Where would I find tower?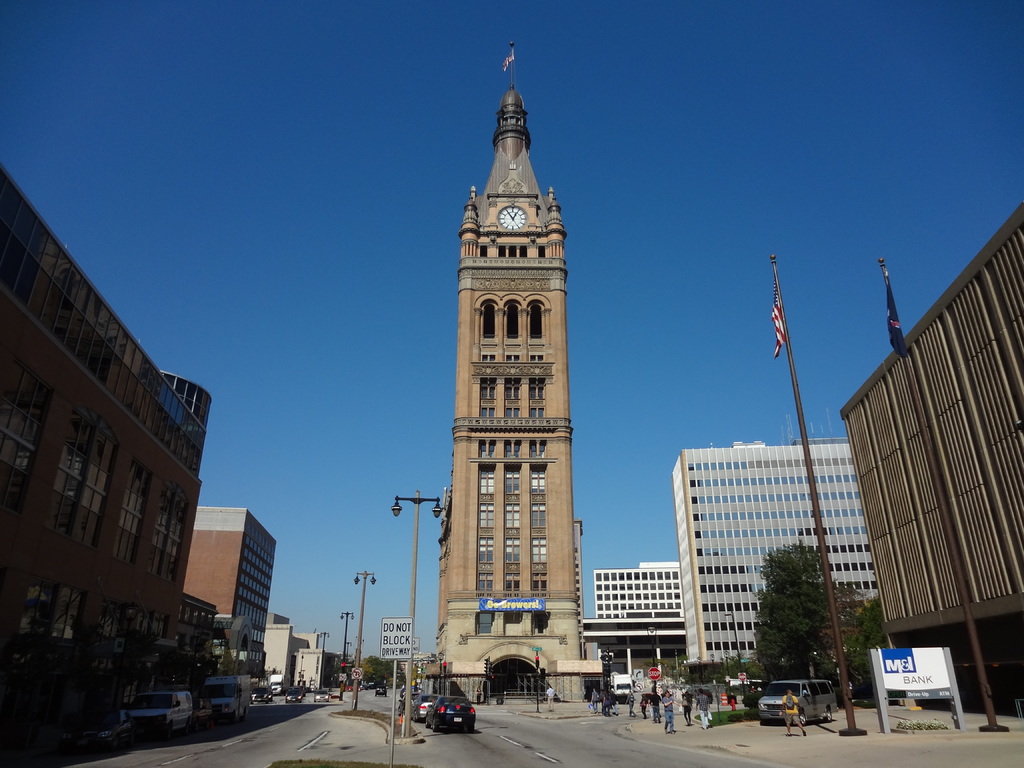
At x1=668, y1=430, x2=882, y2=667.
